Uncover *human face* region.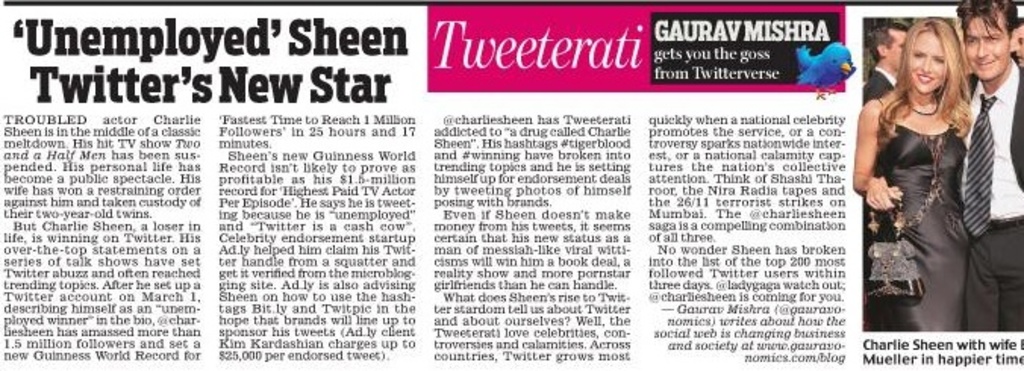
Uncovered: rect(965, 20, 1007, 80).
